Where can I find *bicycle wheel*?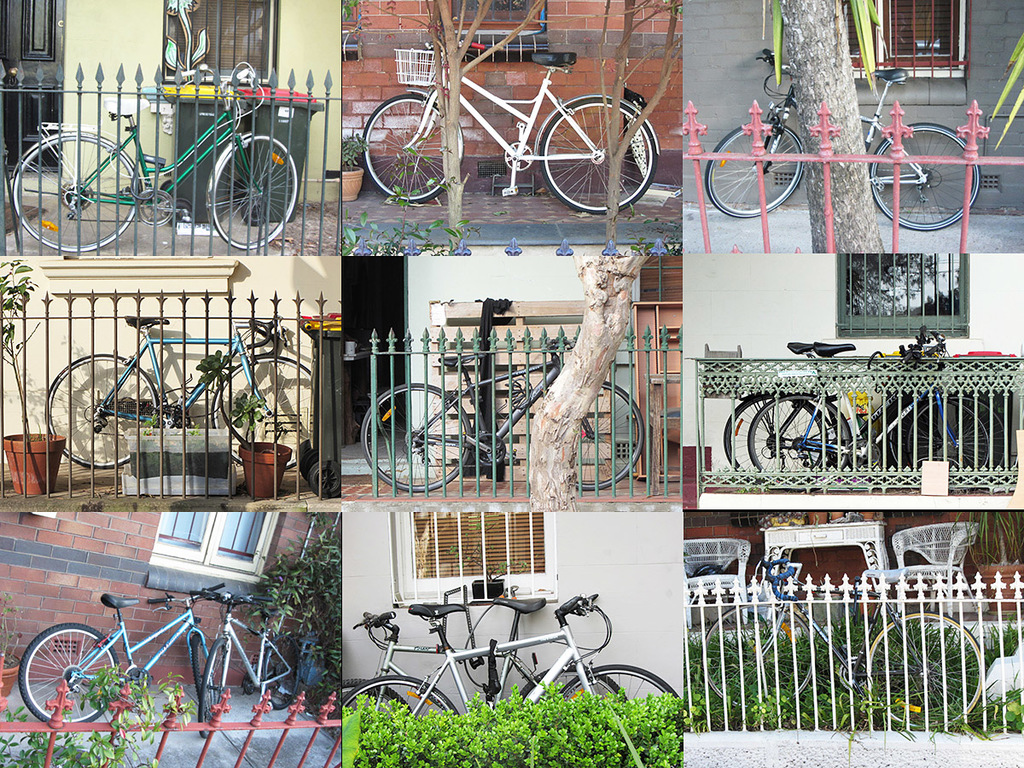
You can find it at bbox=[515, 663, 626, 712].
